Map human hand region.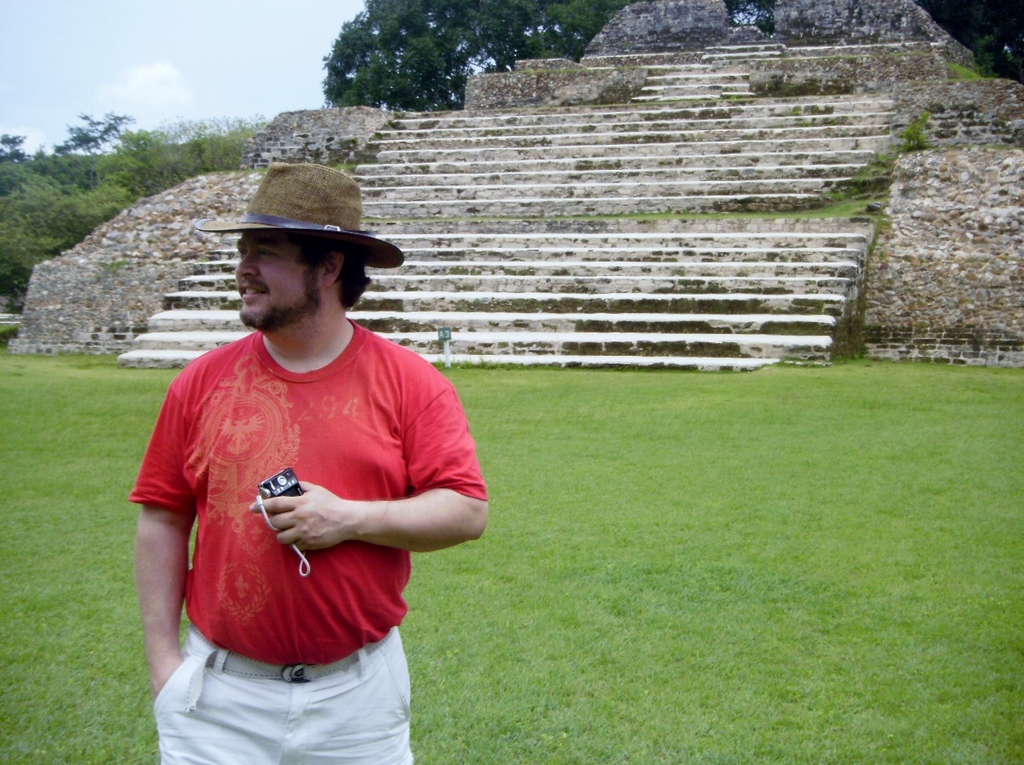
Mapped to 232/497/366/563.
